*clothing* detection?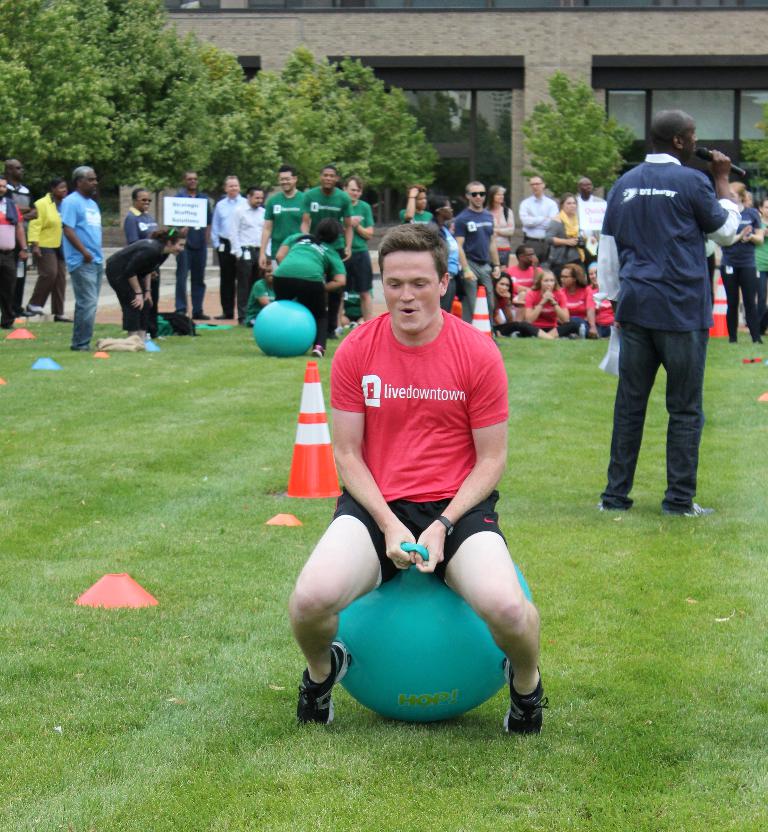
pyautogui.locateOnScreen(325, 307, 513, 589)
